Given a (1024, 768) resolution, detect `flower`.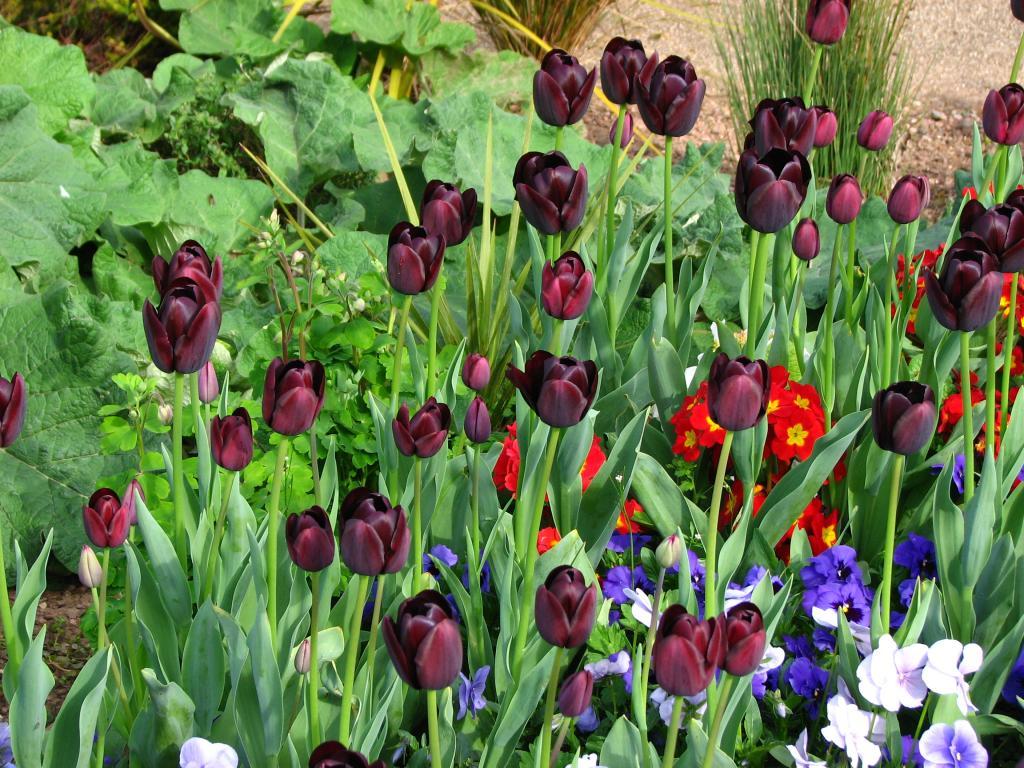
locate(715, 602, 767, 677).
